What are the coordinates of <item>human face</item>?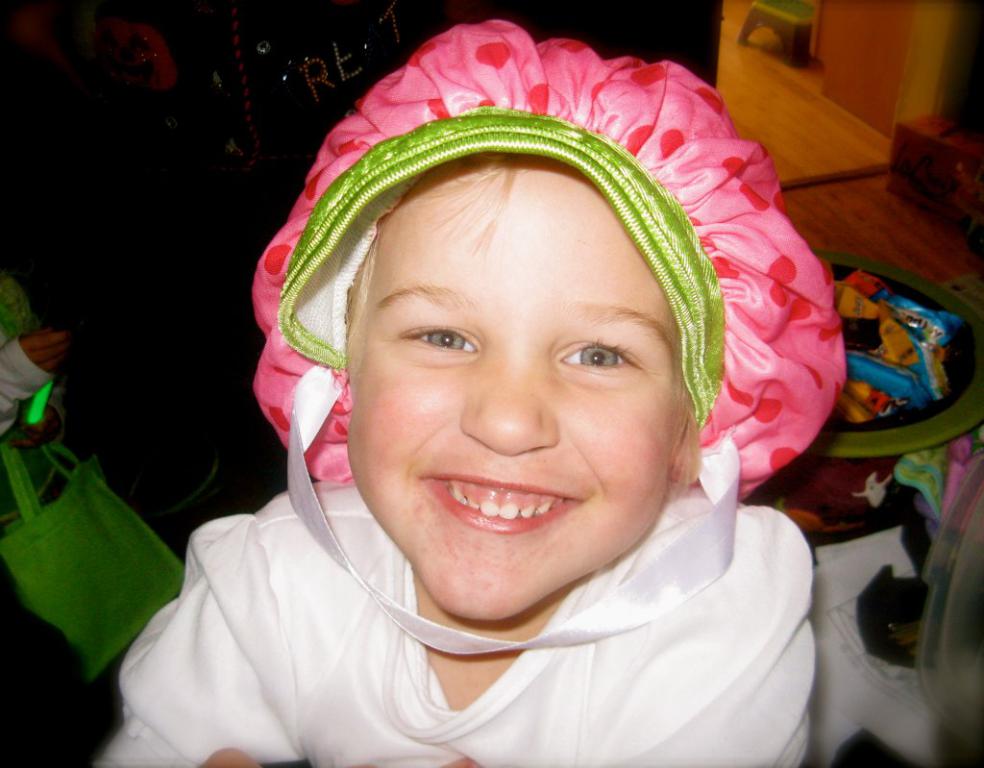
[left=344, top=165, right=691, bottom=622].
